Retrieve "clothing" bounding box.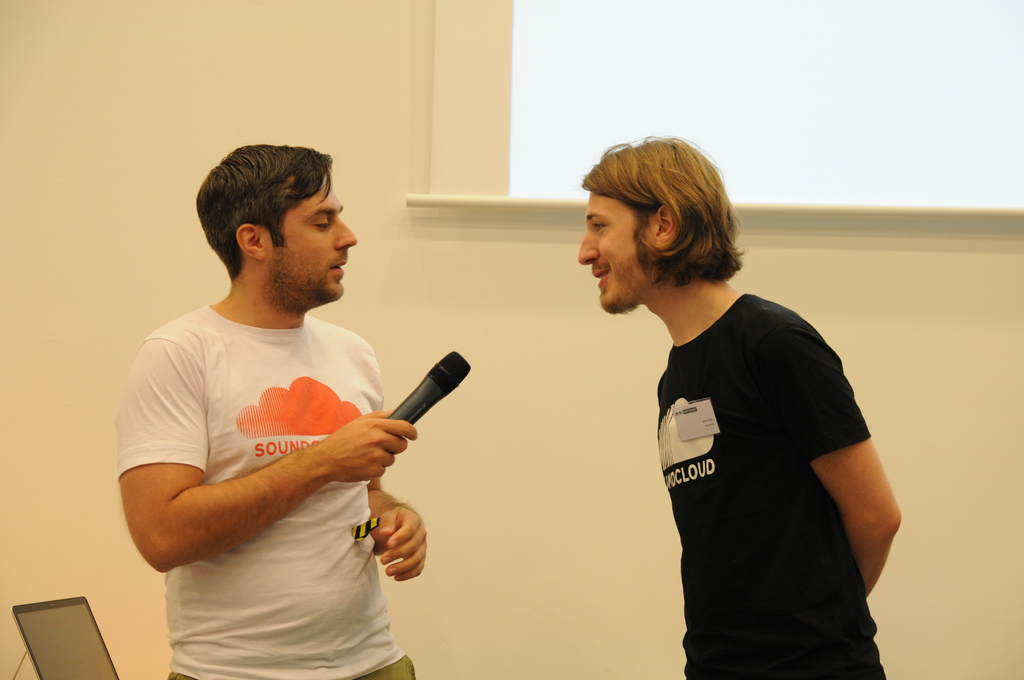
Bounding box: (111, 312, 413, 679).
